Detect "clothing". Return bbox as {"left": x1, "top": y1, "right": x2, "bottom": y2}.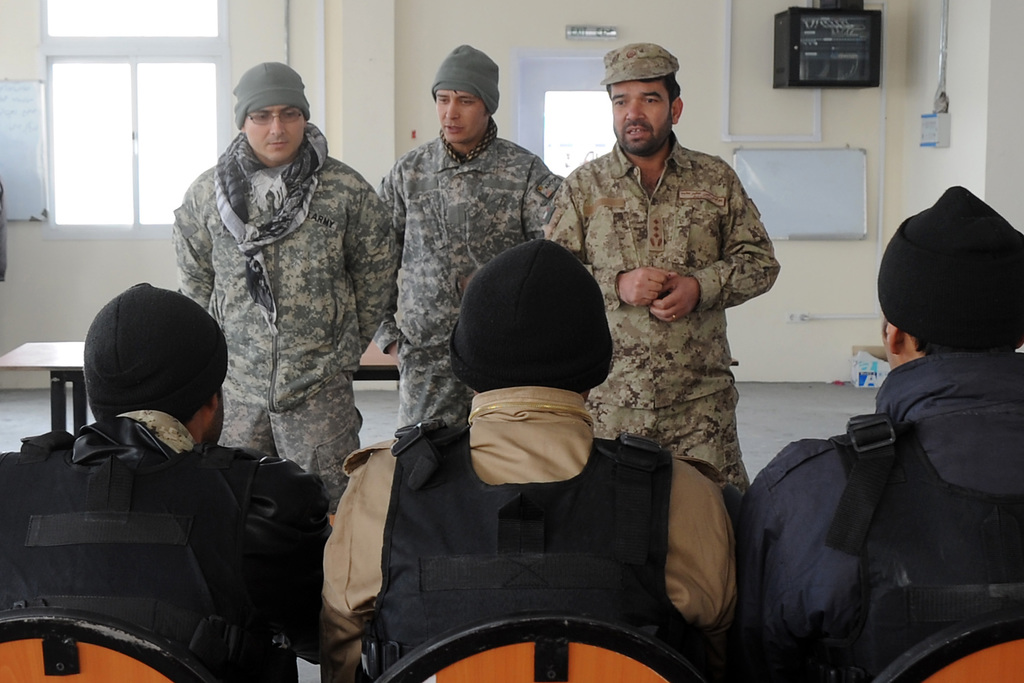
{"left": 740, "top": 349, "right": 1023, "bottom": 682}.
